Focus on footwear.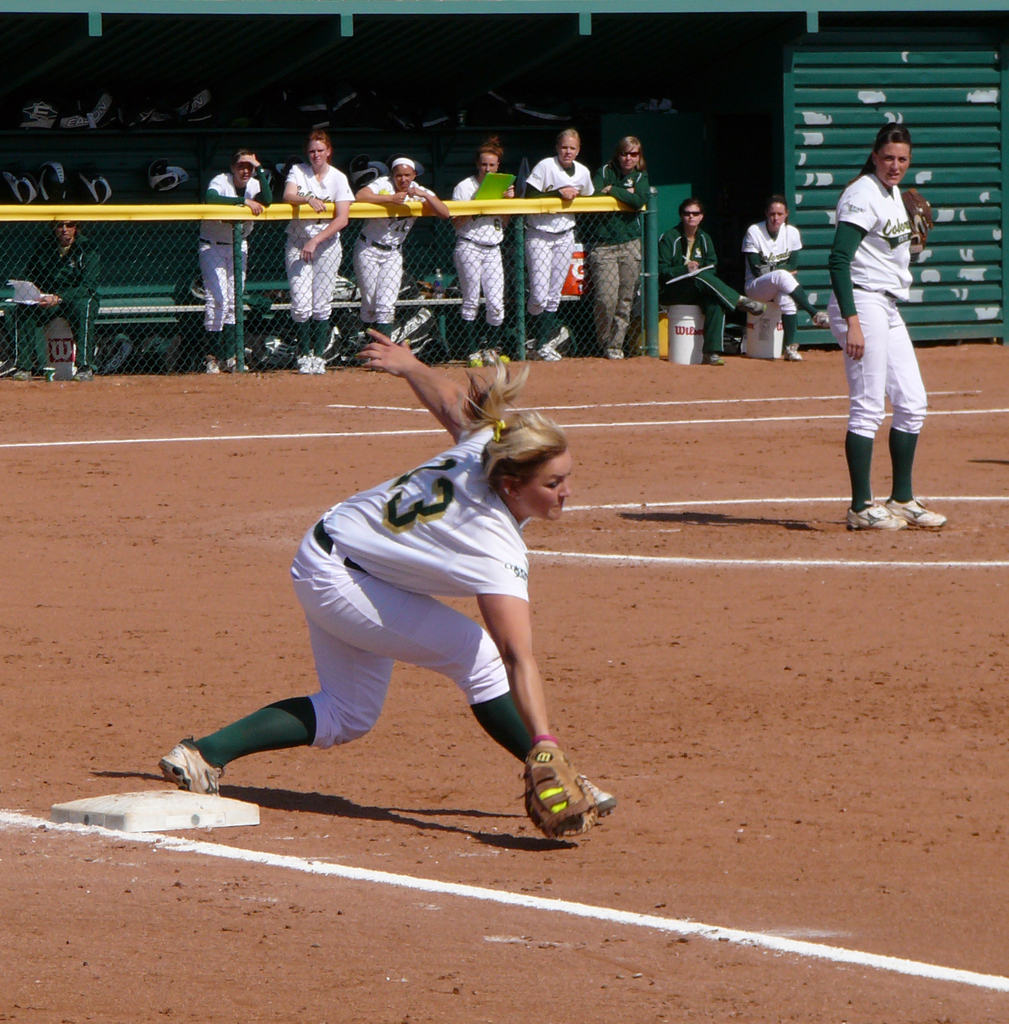
Focused at box(880, 497, 948, 534).
